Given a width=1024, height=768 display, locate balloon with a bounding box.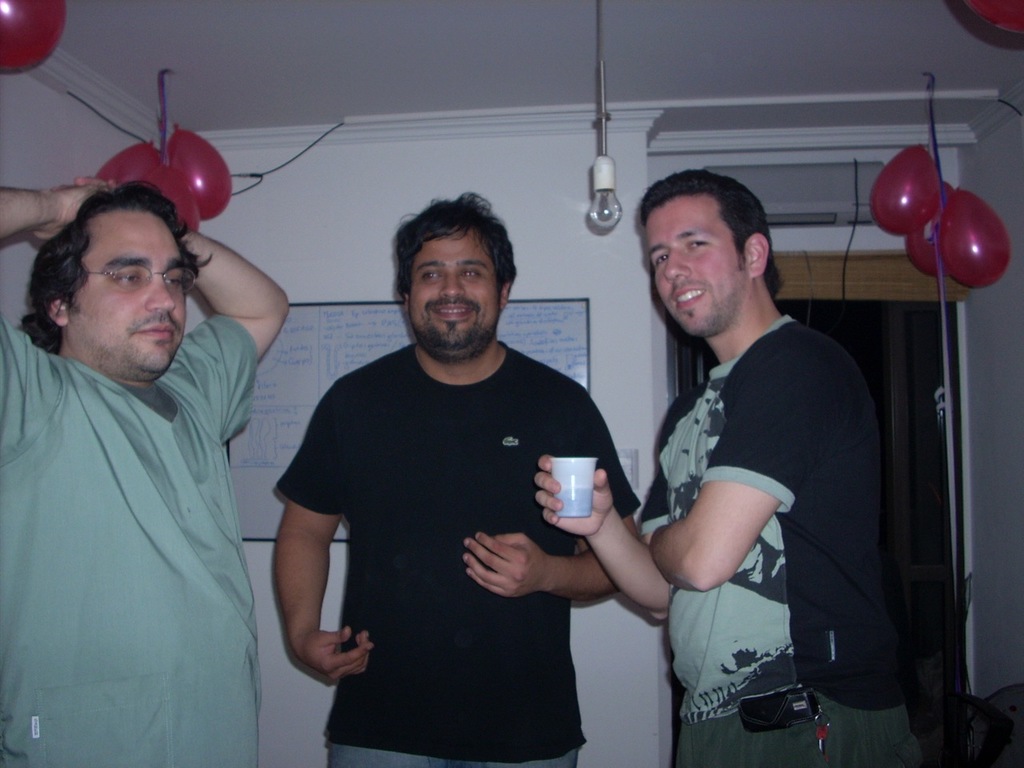
Located: [0, 0, 65, 78].
